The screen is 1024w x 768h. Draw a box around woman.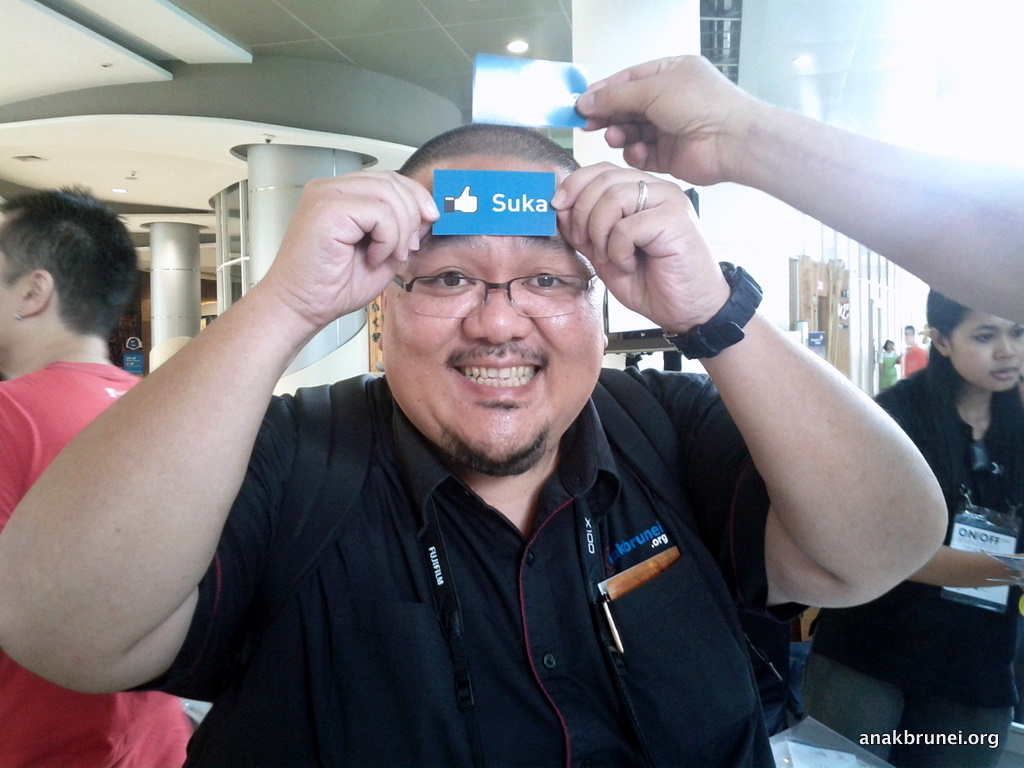
pyautogui.locateOnScreen(874, 339, 903, 393).
